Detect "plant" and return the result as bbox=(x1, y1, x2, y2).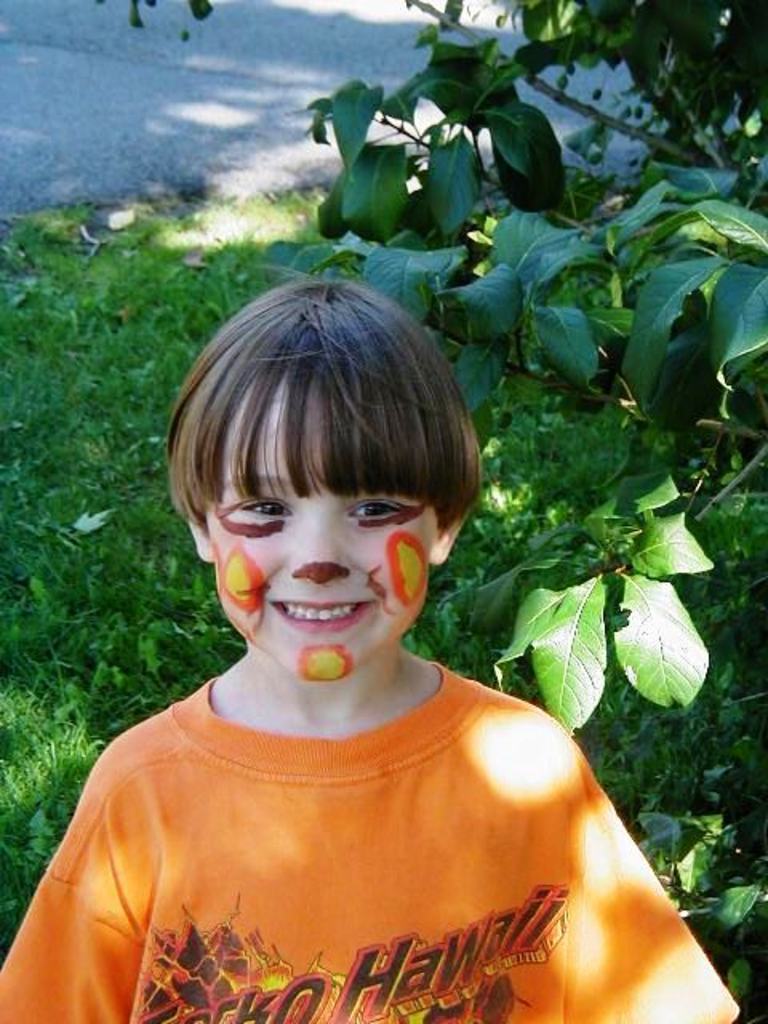
bbox=(264, 0, 766, 736).
